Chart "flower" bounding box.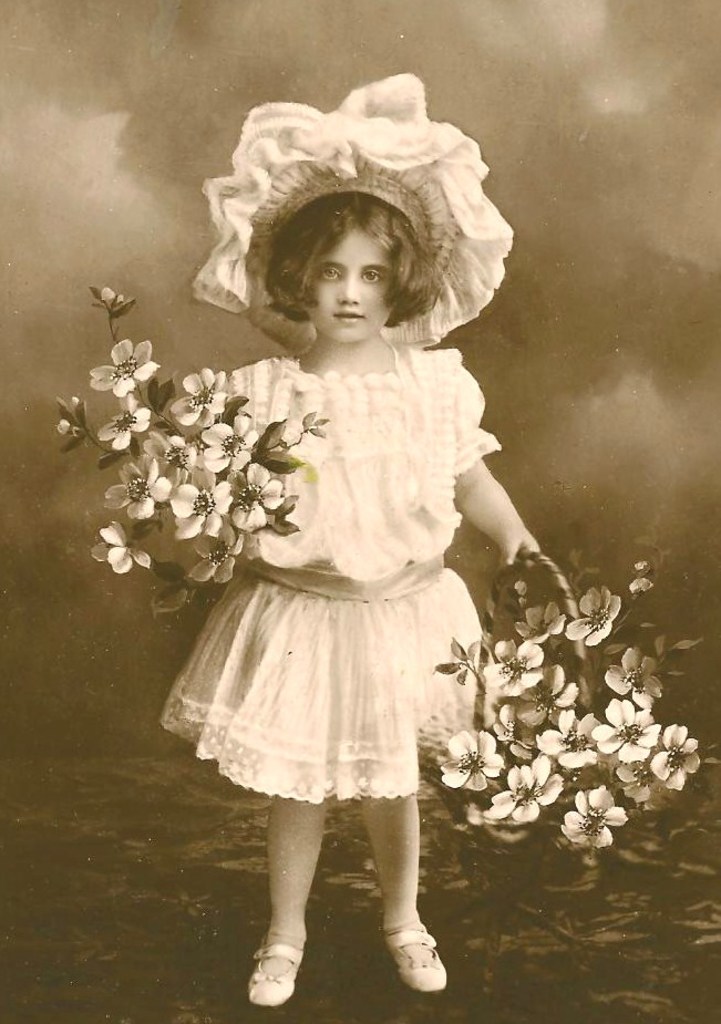
Charted: (562,779,635,850).
